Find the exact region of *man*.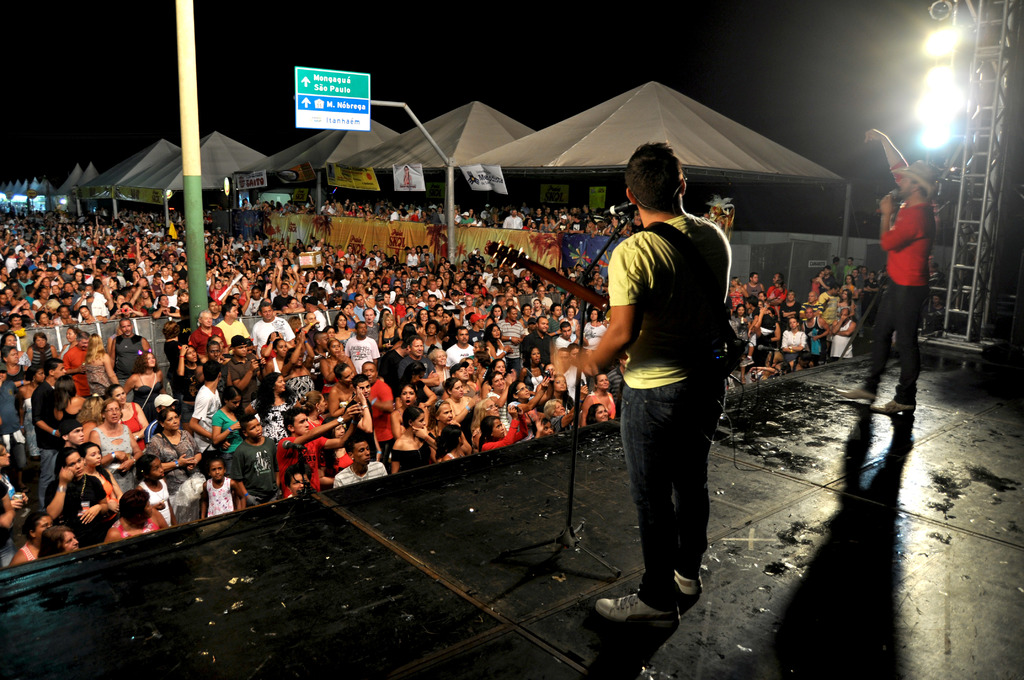
Exact region: box(496, 306, 527, 370).
